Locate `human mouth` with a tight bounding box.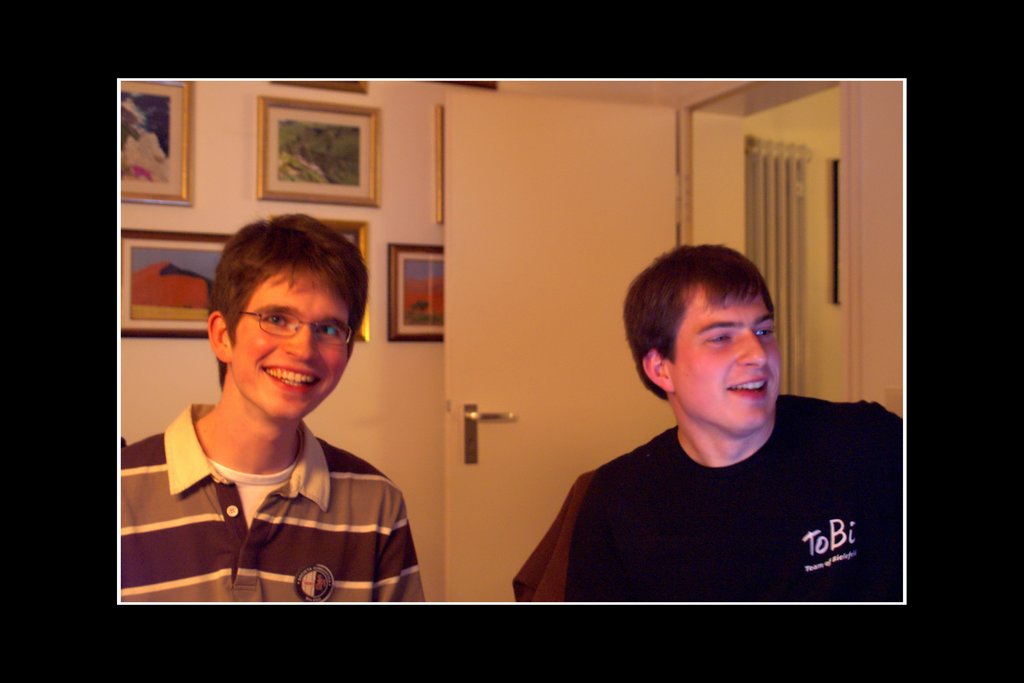
box(262, 366, 323, 390).
